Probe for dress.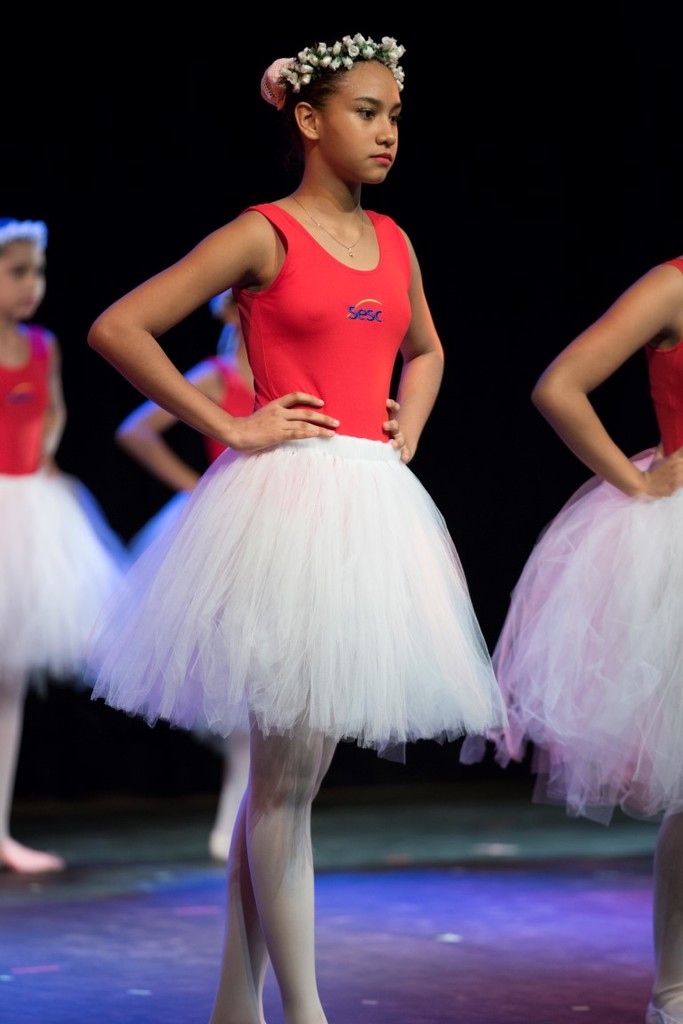
Probe result: [x1=495, y1=251, x2=682, y2=823].
